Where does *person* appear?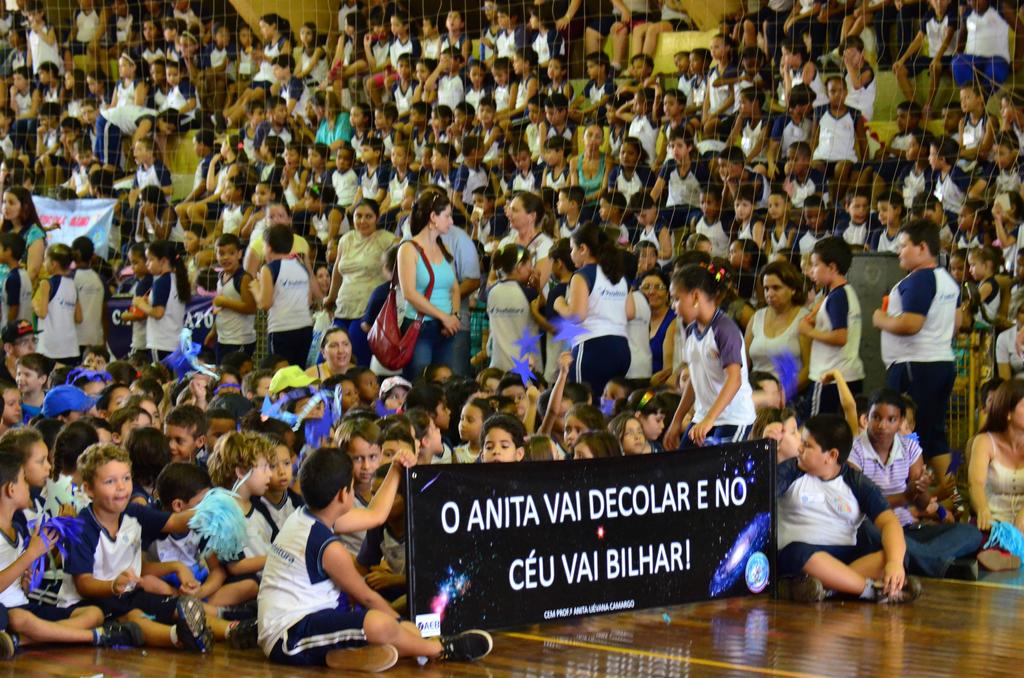
Appears at (left=870, top=216, right=961, bottom=490).
